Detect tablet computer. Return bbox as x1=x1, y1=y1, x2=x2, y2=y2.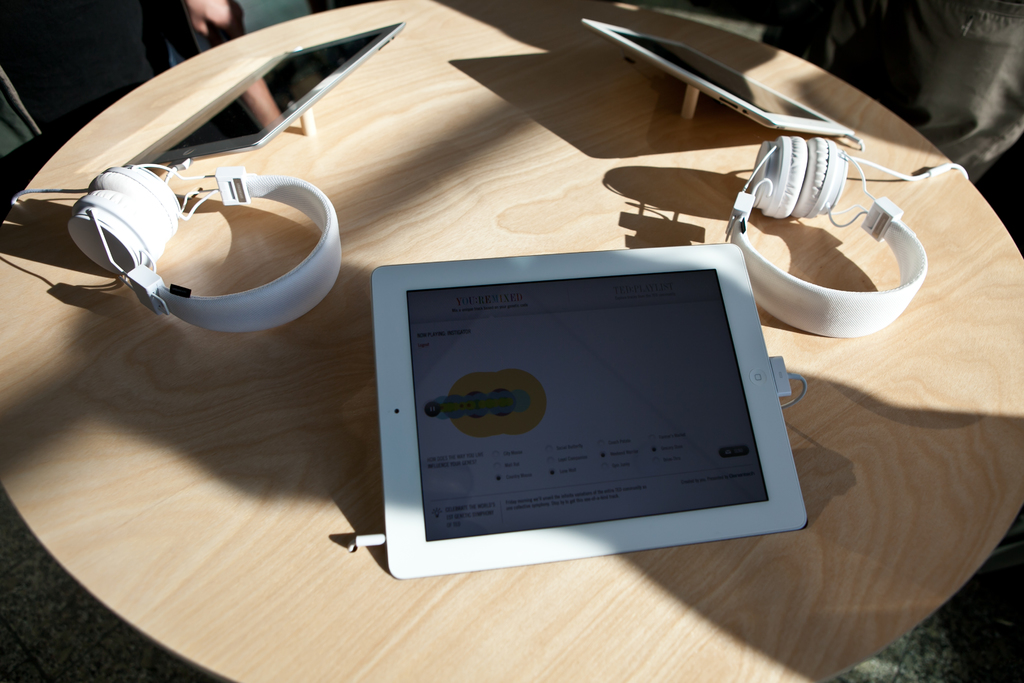
x1=370, y1=242, x2=806, y2=579.
